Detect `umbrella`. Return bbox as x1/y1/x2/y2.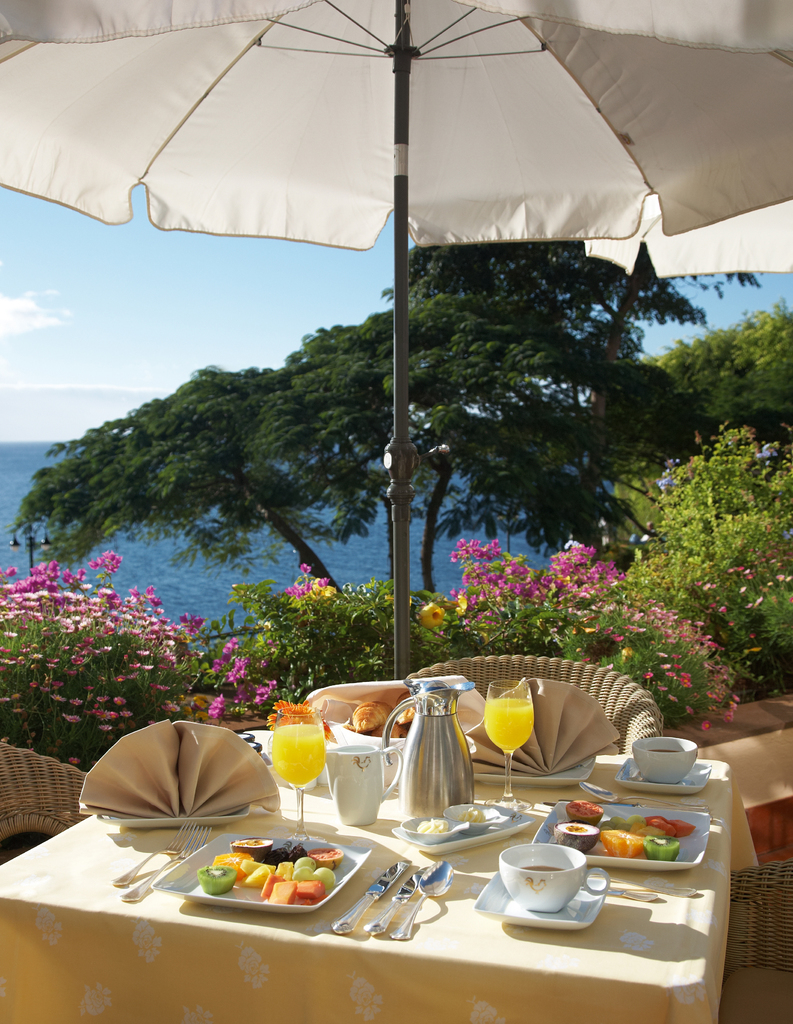
56/8/728/661.
